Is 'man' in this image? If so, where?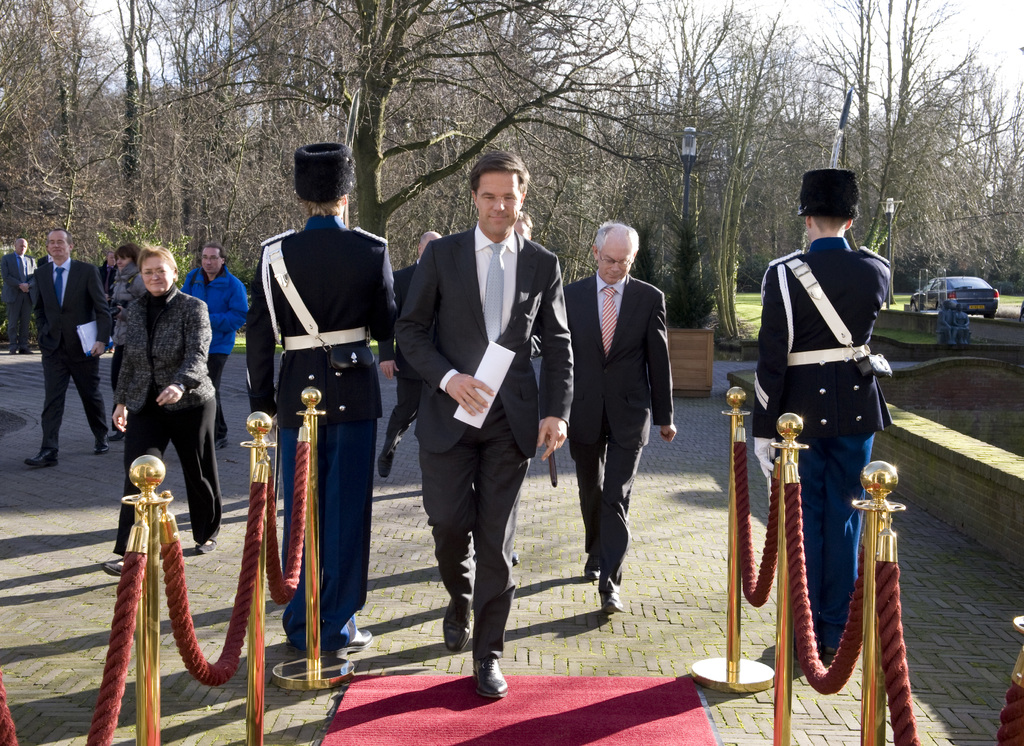
Yes, at box=[371, 227, 438, 478].
